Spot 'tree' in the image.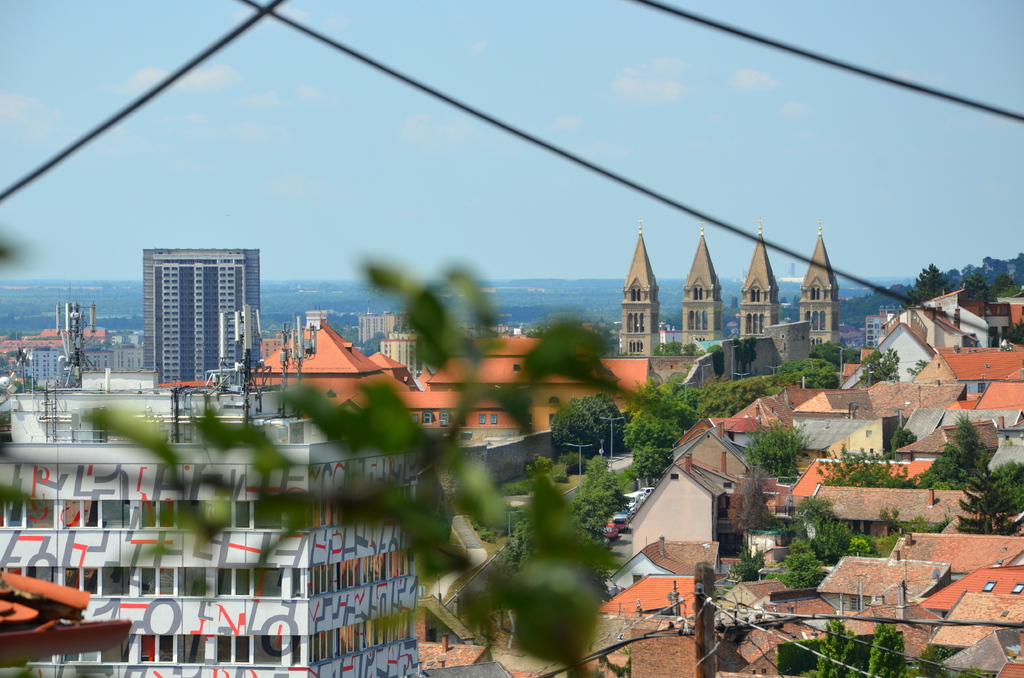
'tree' found at select_region(537, 398, 596, 476).
